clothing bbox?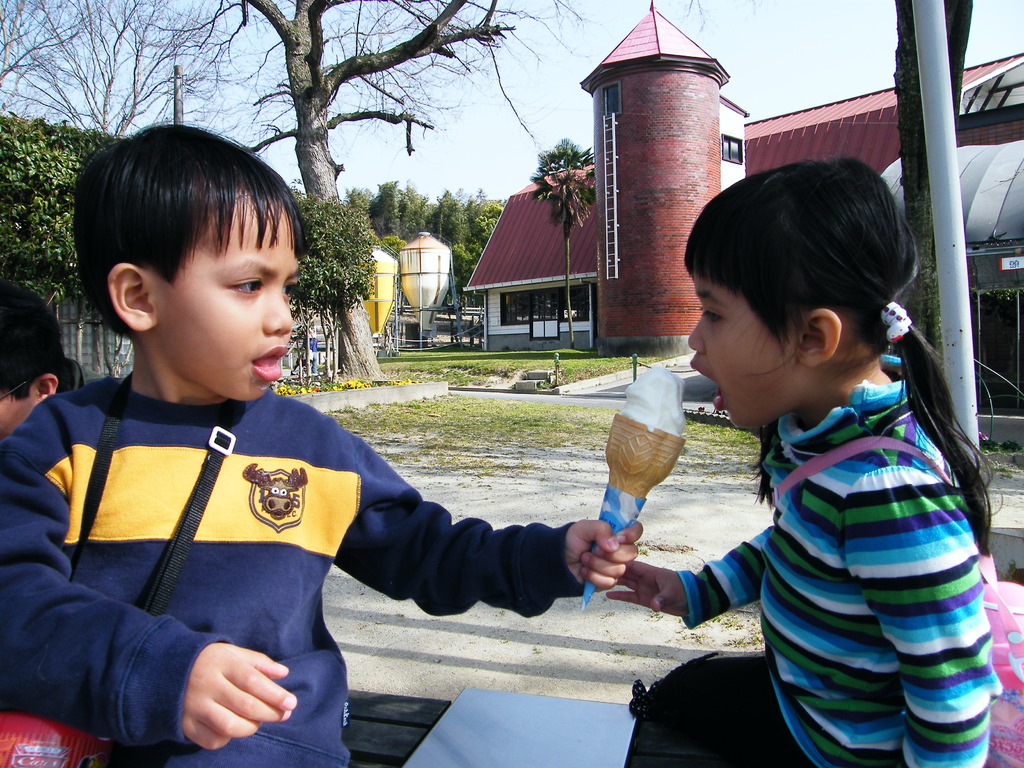
detection(673, 303, 1006, 767)
